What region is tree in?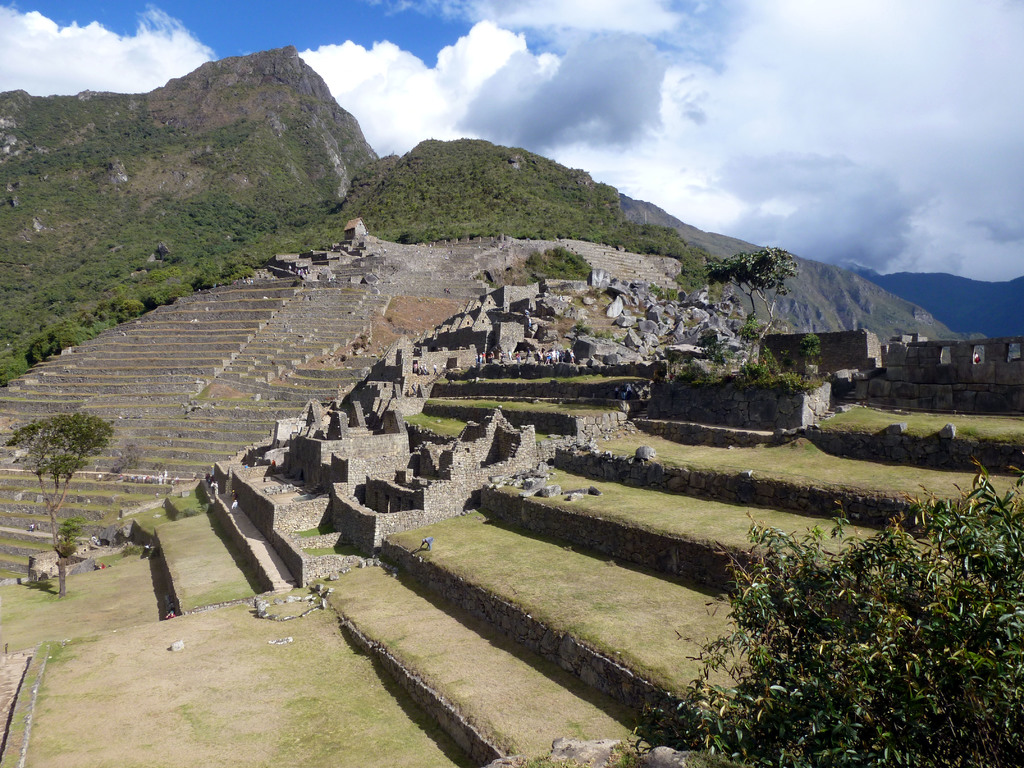
x1=707, y1=243, x2=796, y2=353.
